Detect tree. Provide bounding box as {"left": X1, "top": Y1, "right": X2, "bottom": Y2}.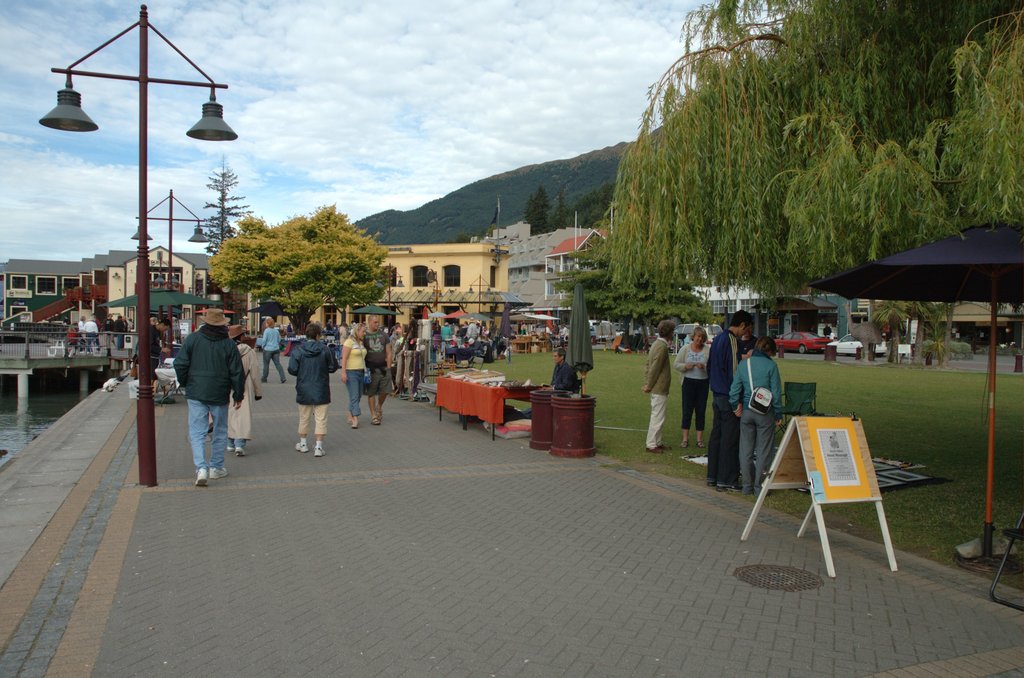
{"left": 195, "top": 157, "right": 257, "bottom": 257}.
